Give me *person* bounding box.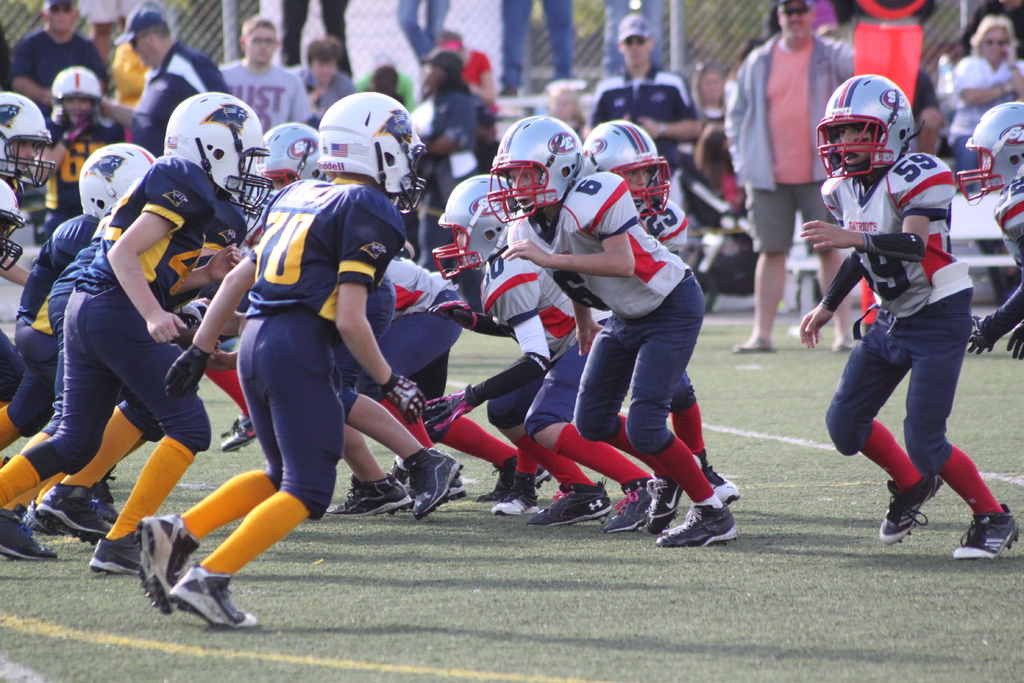
region(408, 49, 492, 276).
